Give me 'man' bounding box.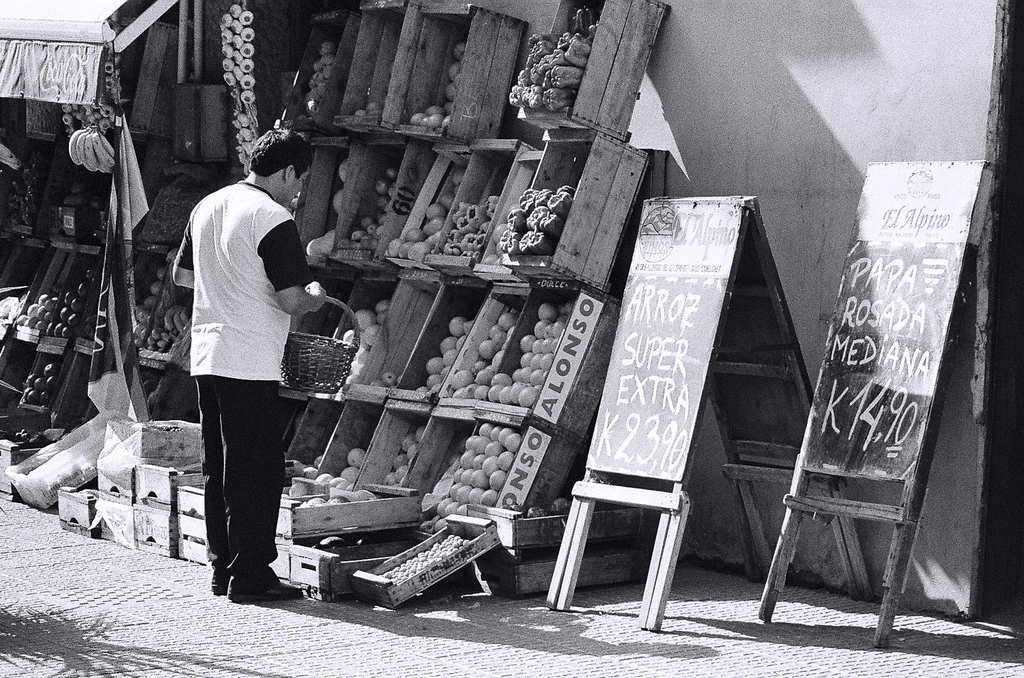
173, 129, 332, 606.
